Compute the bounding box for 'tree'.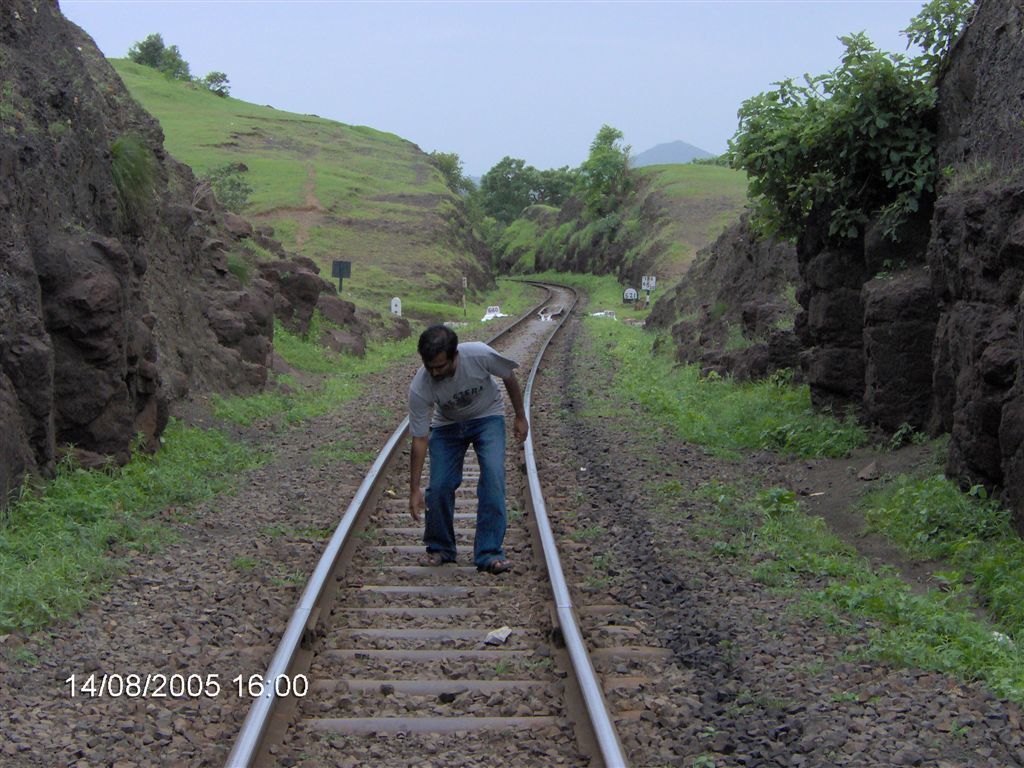
(x1=158, y1=45, x2=193, y2=80).
